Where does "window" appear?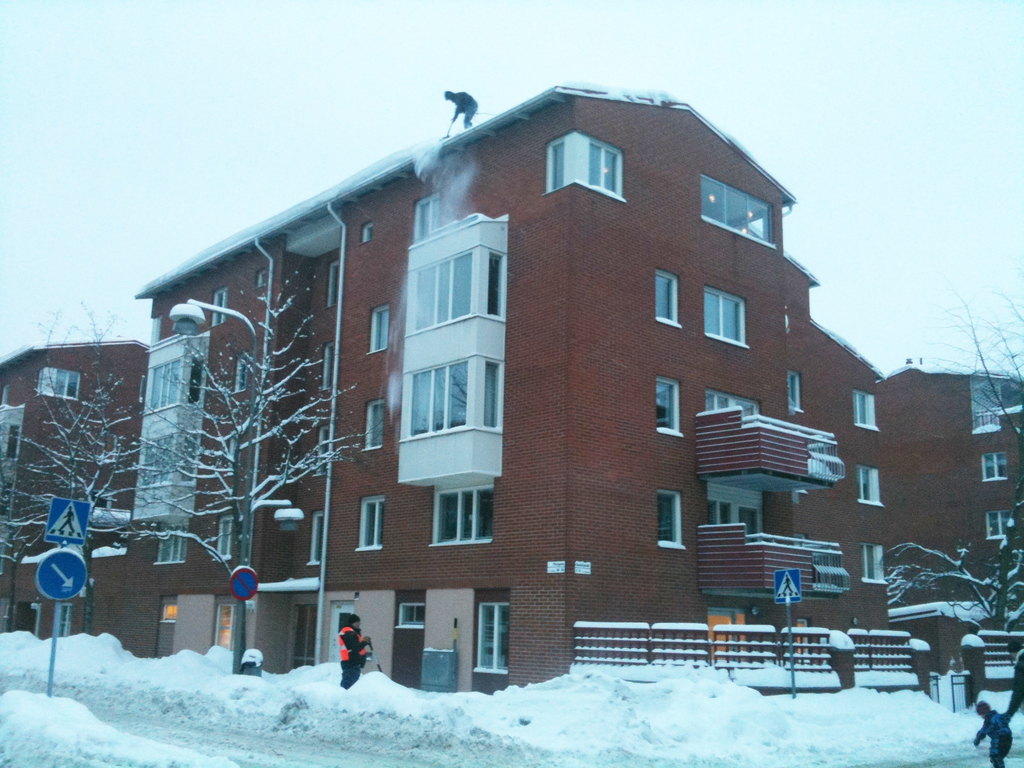
Appears at (309,508,325,566).
